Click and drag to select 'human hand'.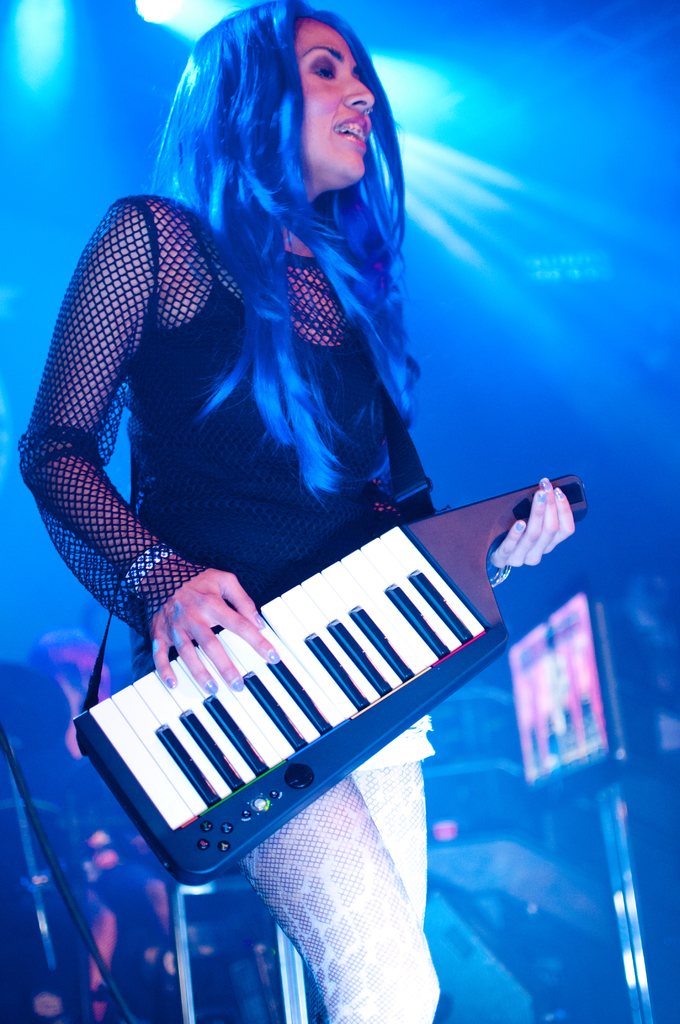
Selection: bbox=[138, 557, 283, 698].
